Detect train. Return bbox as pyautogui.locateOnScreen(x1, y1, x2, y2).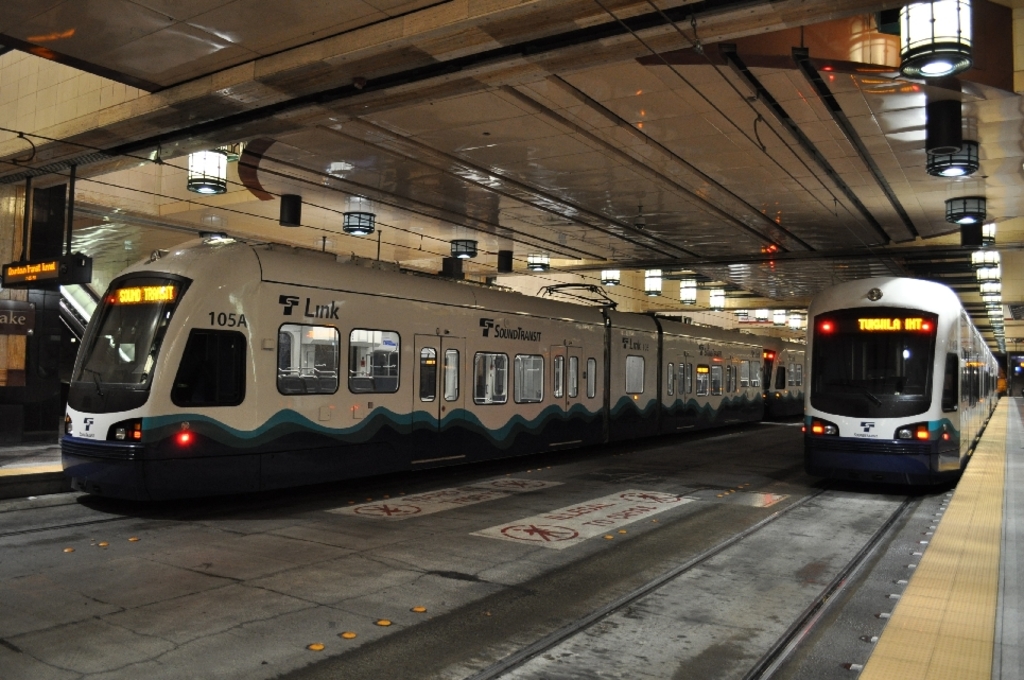
pyautogui.locateOnScreen(58, 236, 808, 516).
